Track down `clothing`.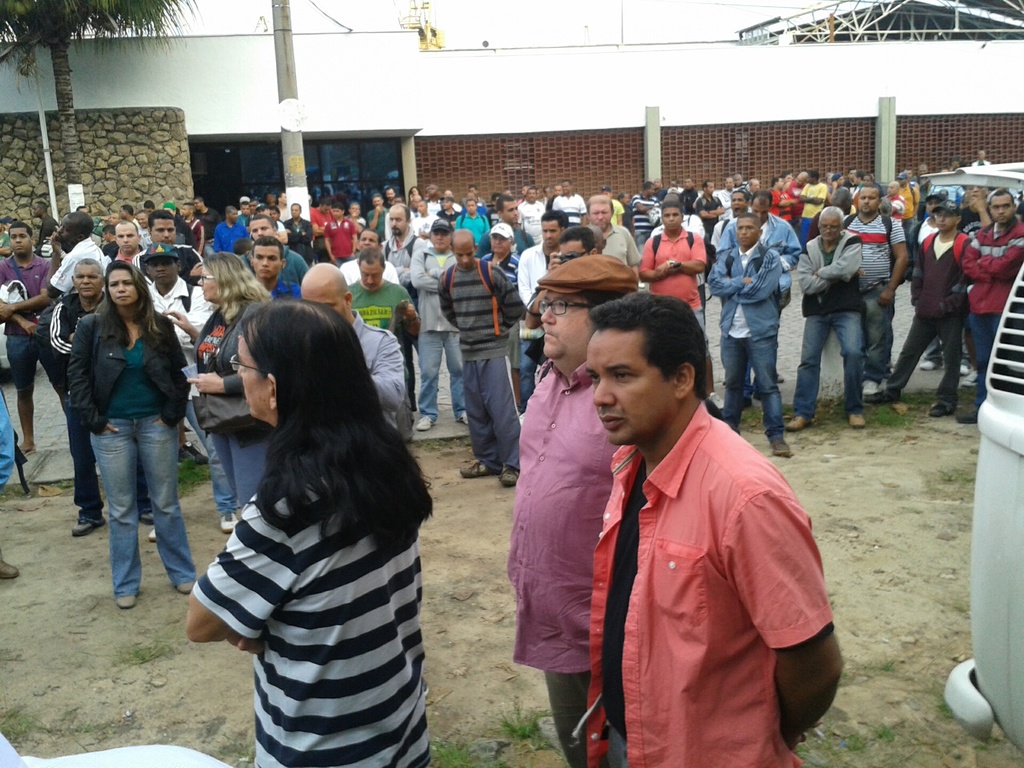
Tracked to select_region(61, 305, 188, 590).
